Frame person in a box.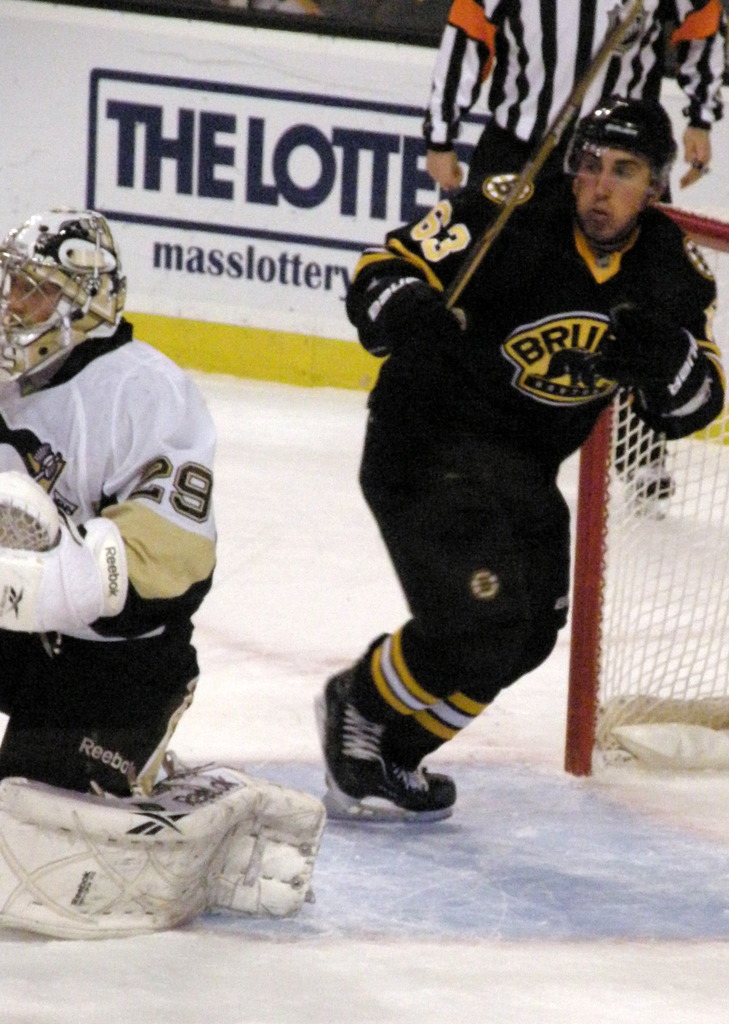
<bbox>308, 86, 662, 900</bbox>.
